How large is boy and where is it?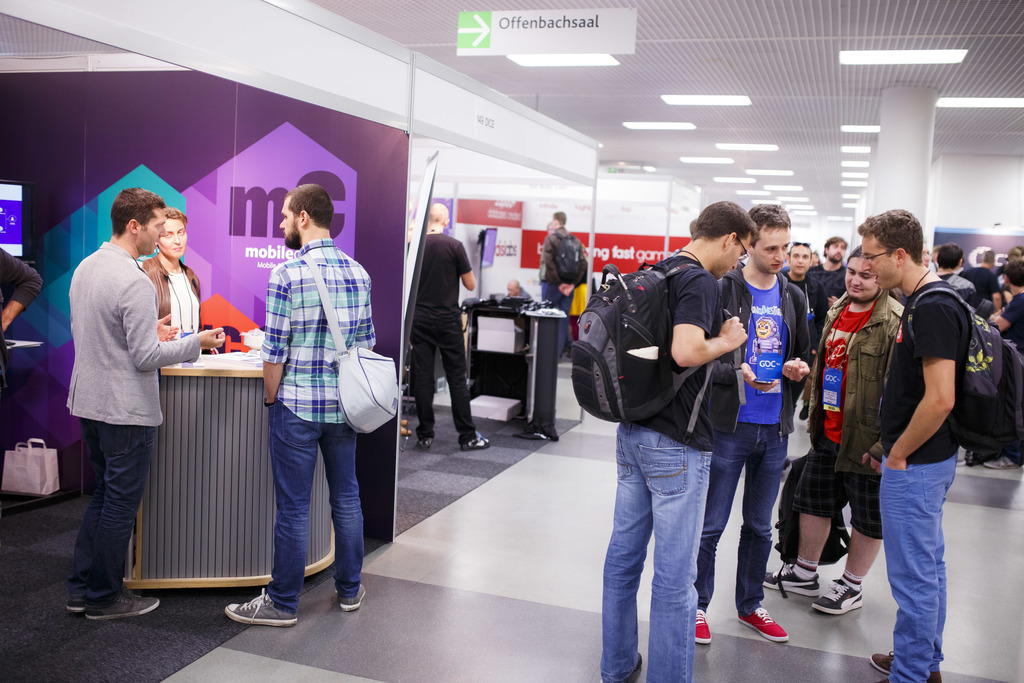
Bounding box: [left=787, top=239, right=834, bottom=444].
